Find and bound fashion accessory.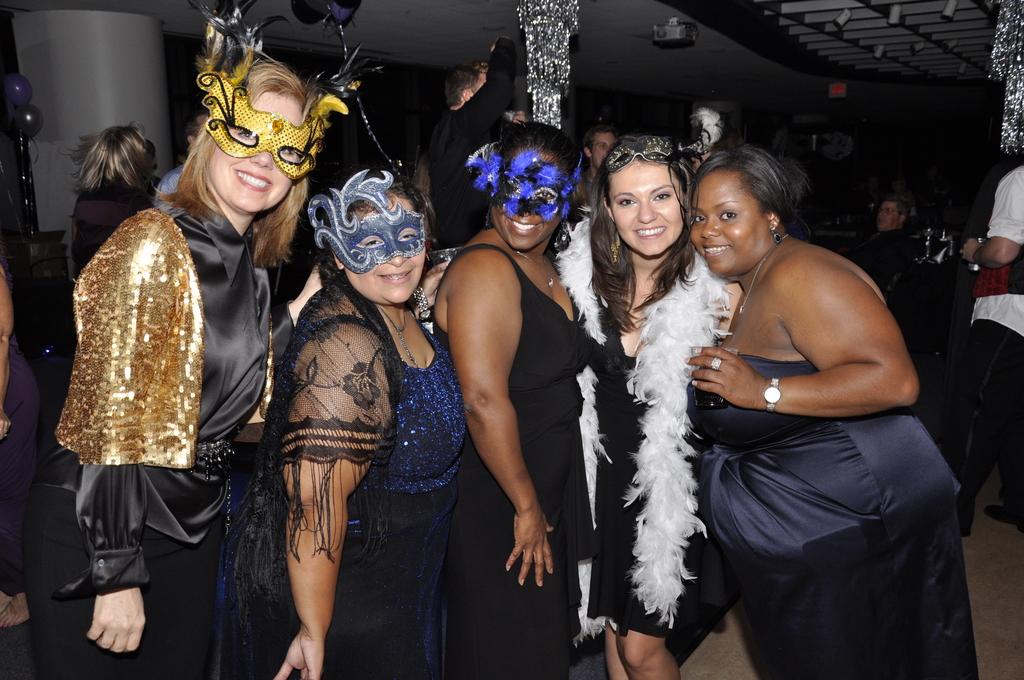
Bound: <box>609,225,621,267</box>.
